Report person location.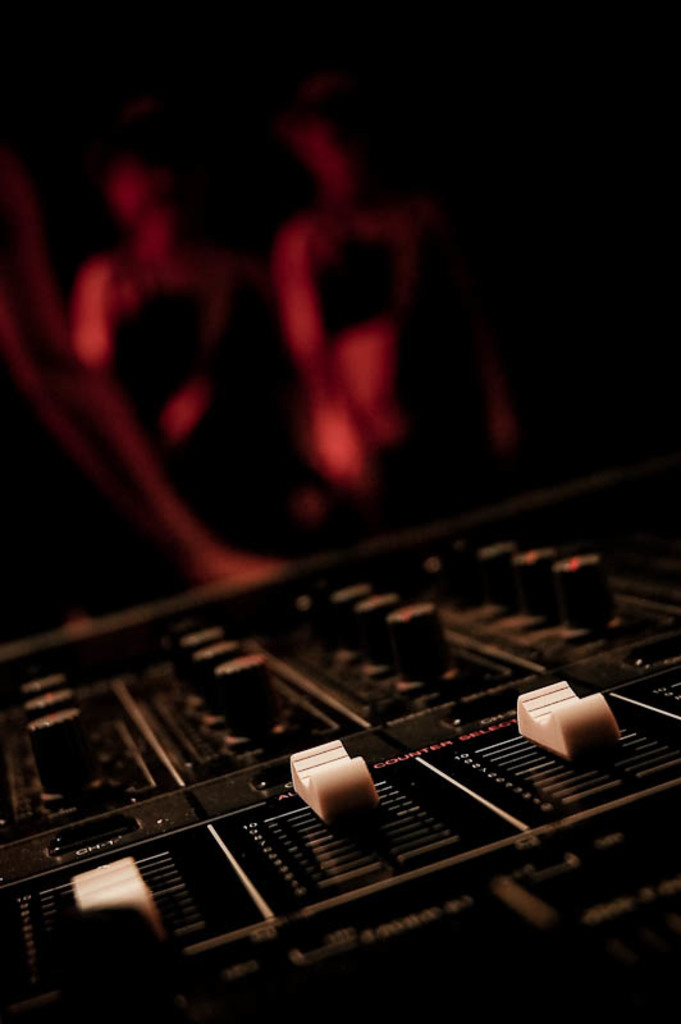
Report: 283,90,476,516.
